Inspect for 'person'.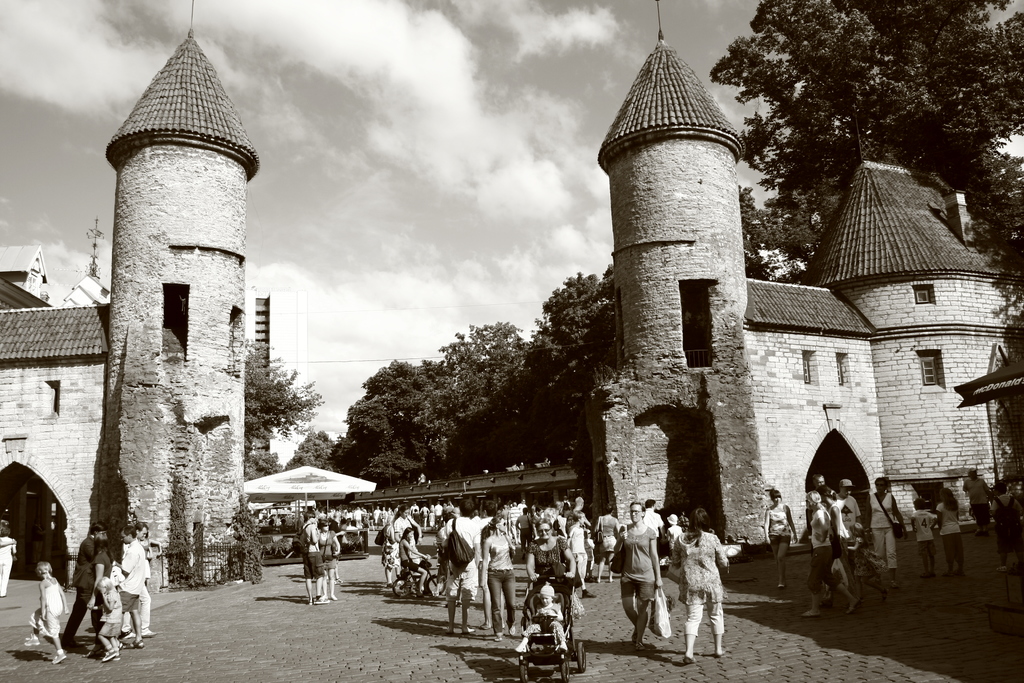
Inspection: box=[838, 483, 881, 572].
